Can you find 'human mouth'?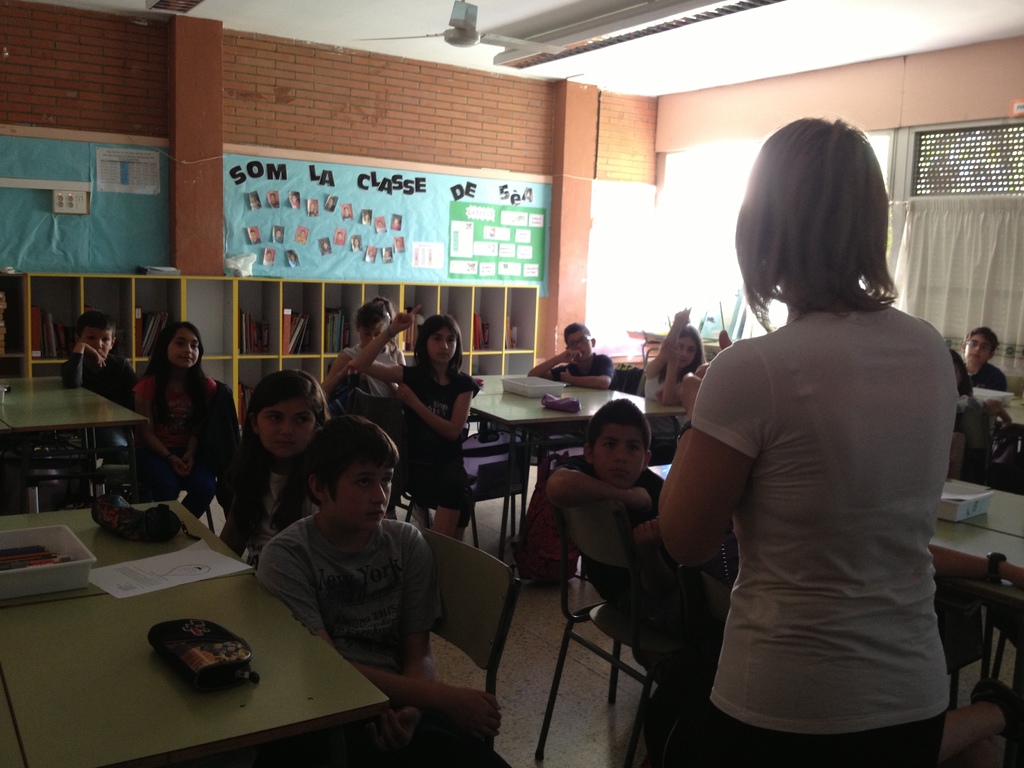
Yes, bounding box: Rect(607, 468, 628, 482).
